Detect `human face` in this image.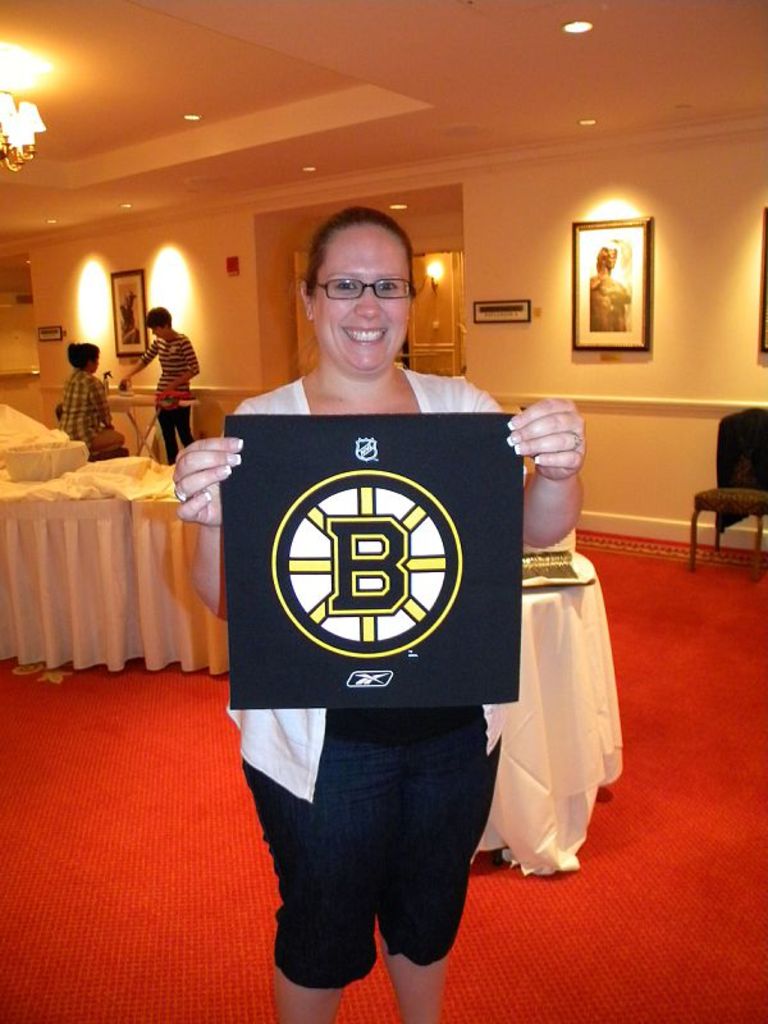
Detection: [151, 328, 161, 337].
